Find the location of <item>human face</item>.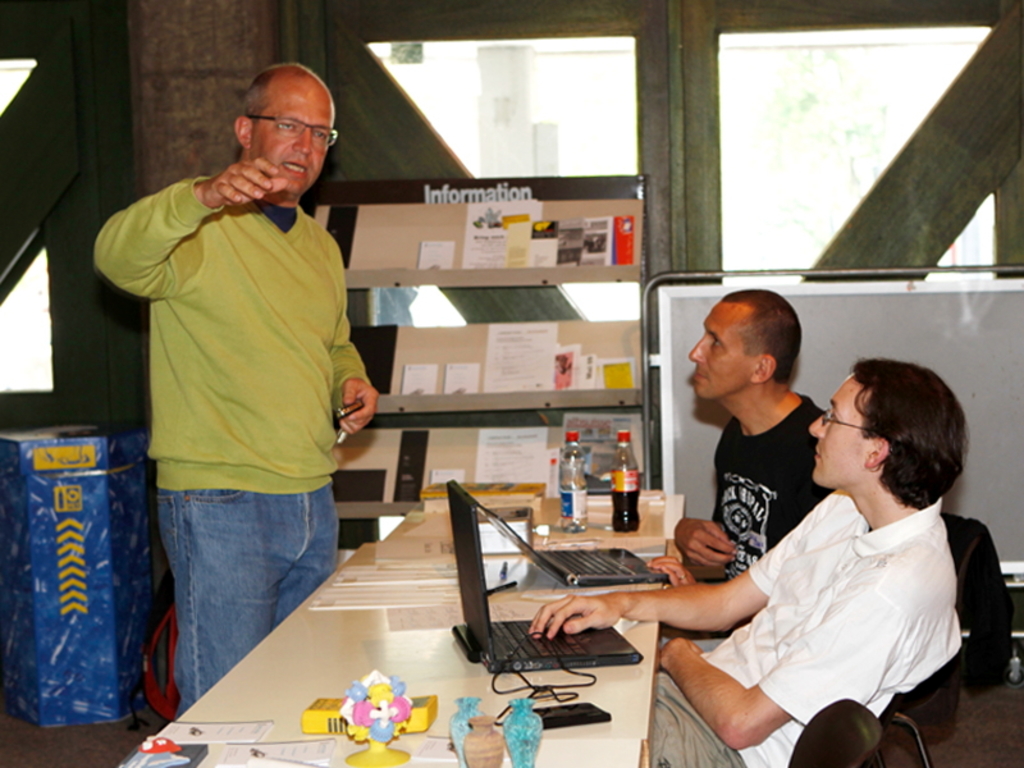
Location: [left=810, top=376, right=887, bottom=483].
